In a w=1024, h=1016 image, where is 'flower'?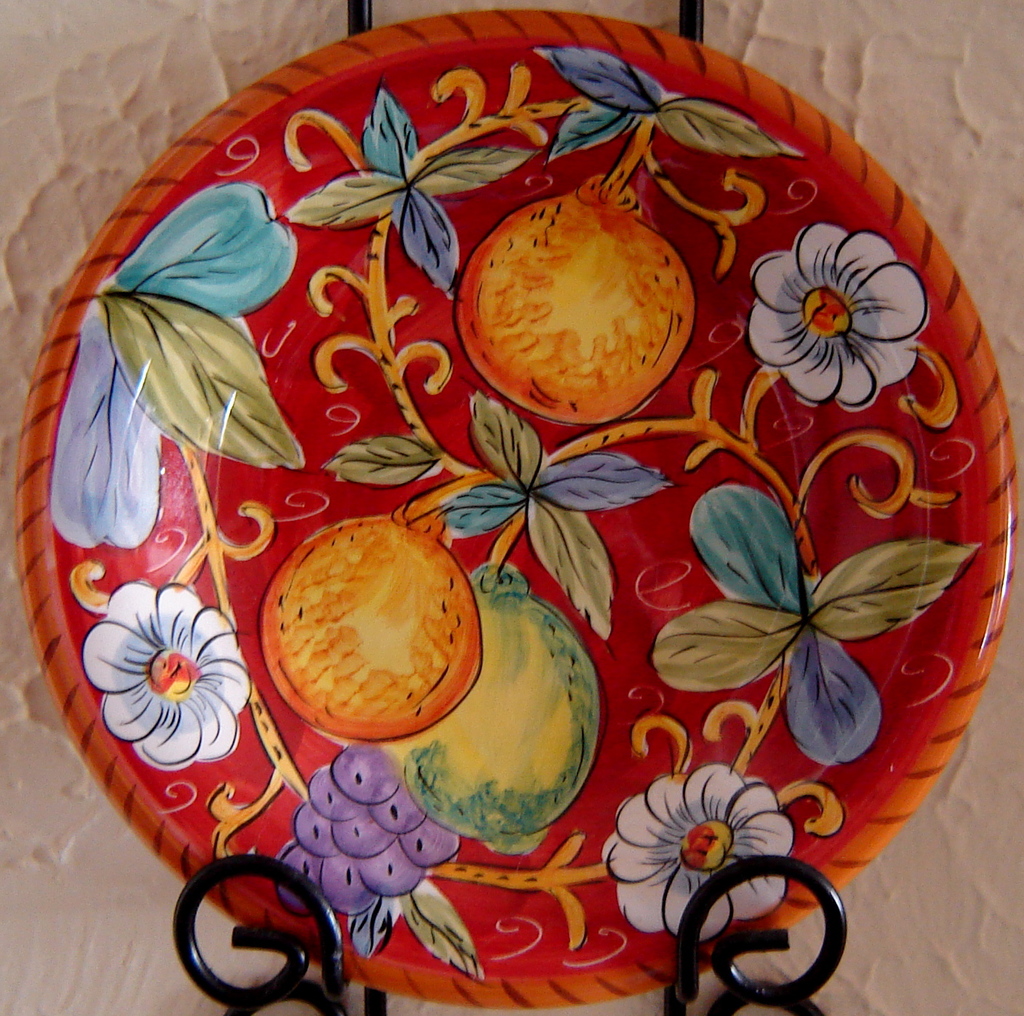
88:575:252:774.
